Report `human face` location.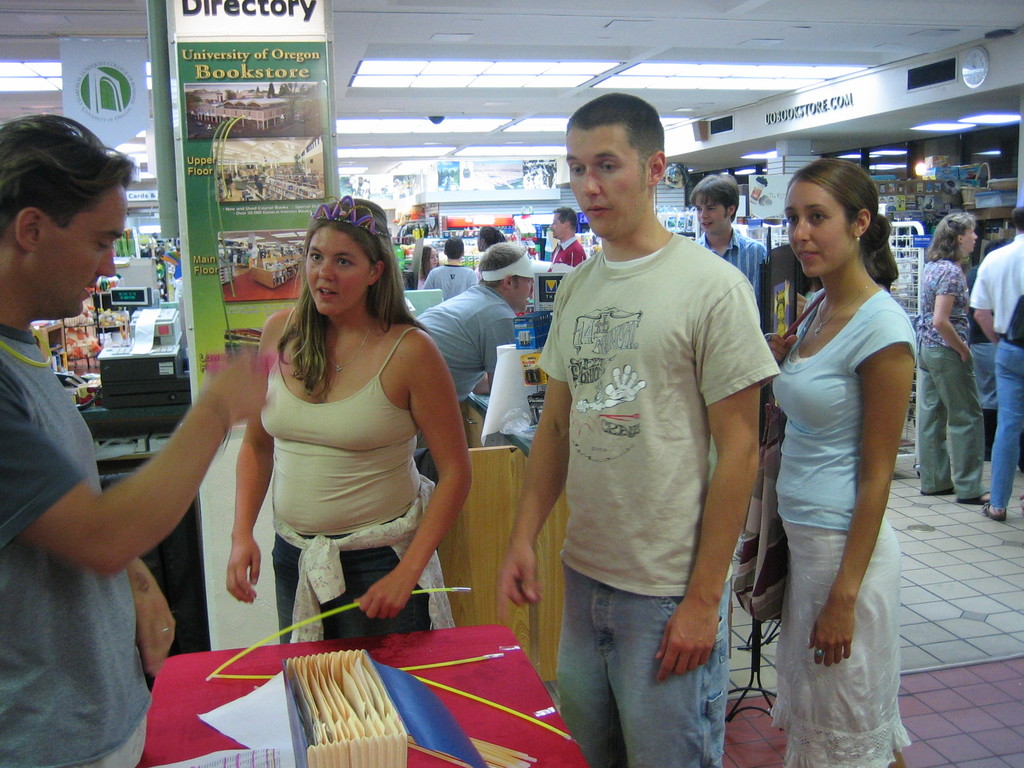
Report: left=964, top=223, right=979, bottom=257.
